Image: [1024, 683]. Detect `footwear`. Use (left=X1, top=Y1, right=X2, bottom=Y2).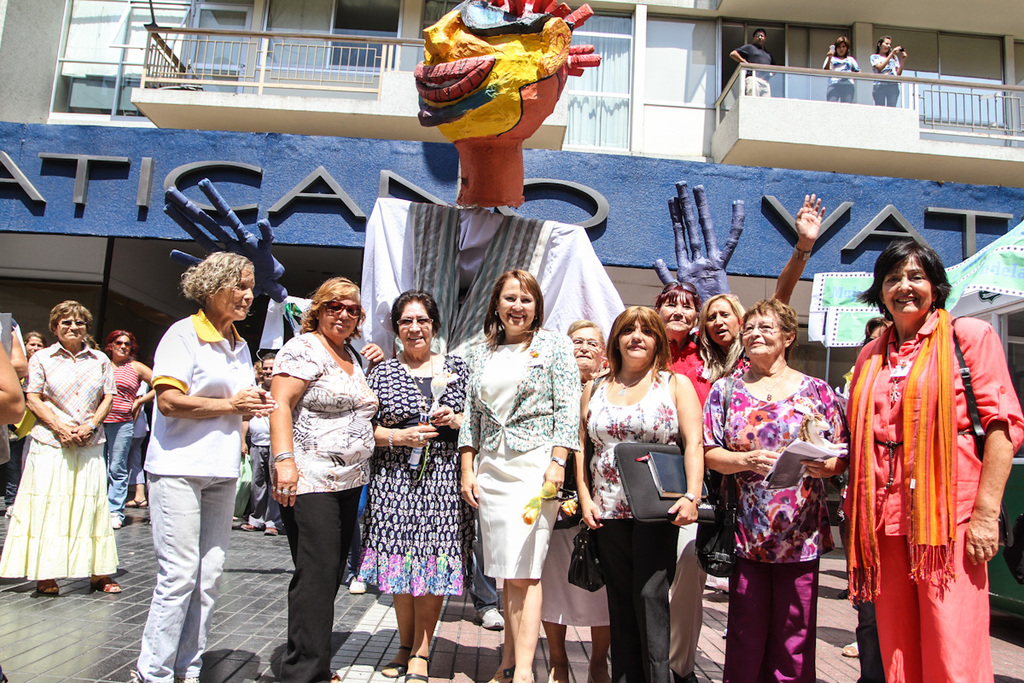
(left=670, top=669, right=701, bottom=682).
